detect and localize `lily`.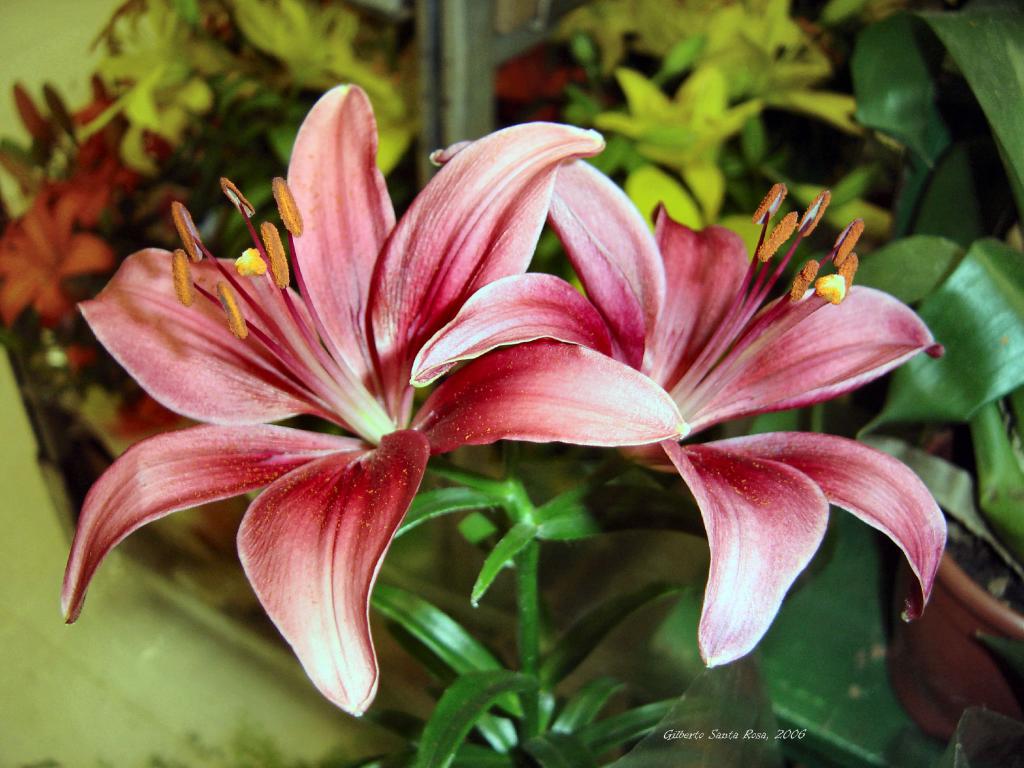
Localized at <bbox>61, 81, 606, 720</bbox>.
